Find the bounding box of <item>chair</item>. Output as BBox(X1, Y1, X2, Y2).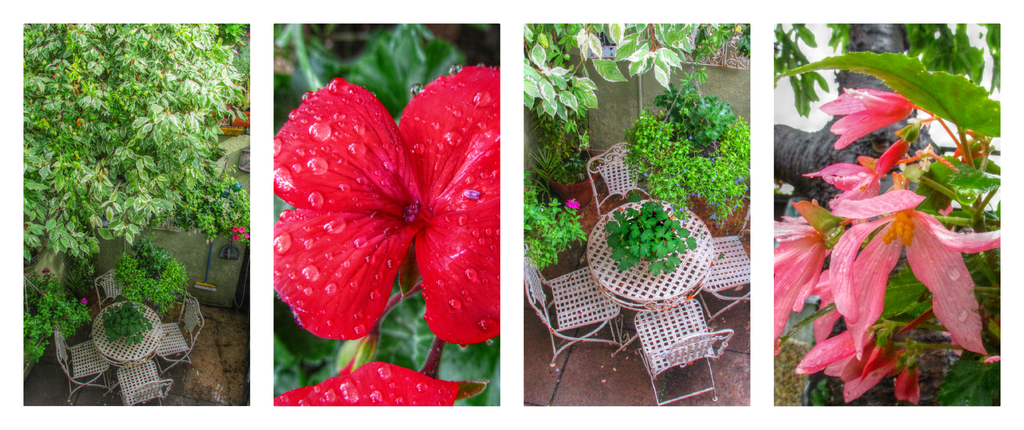
BBox(154, 296, 204, 372).
